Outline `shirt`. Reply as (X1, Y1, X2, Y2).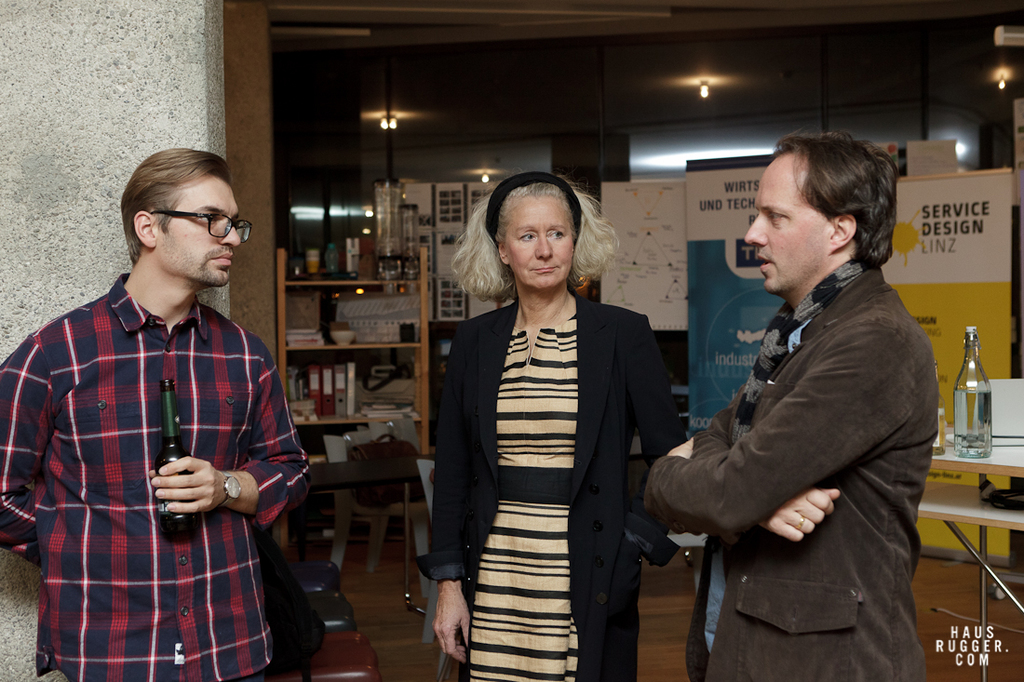
(1, 269, 312, 681).
